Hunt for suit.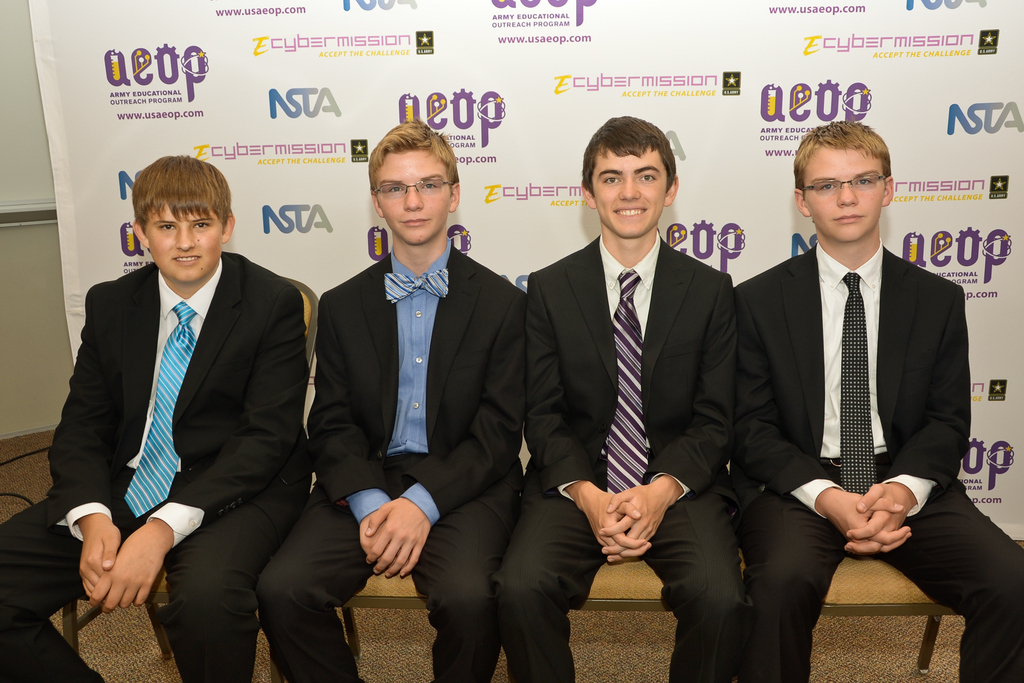
Hunted down at bbox=(490, 229, 745, 682).
